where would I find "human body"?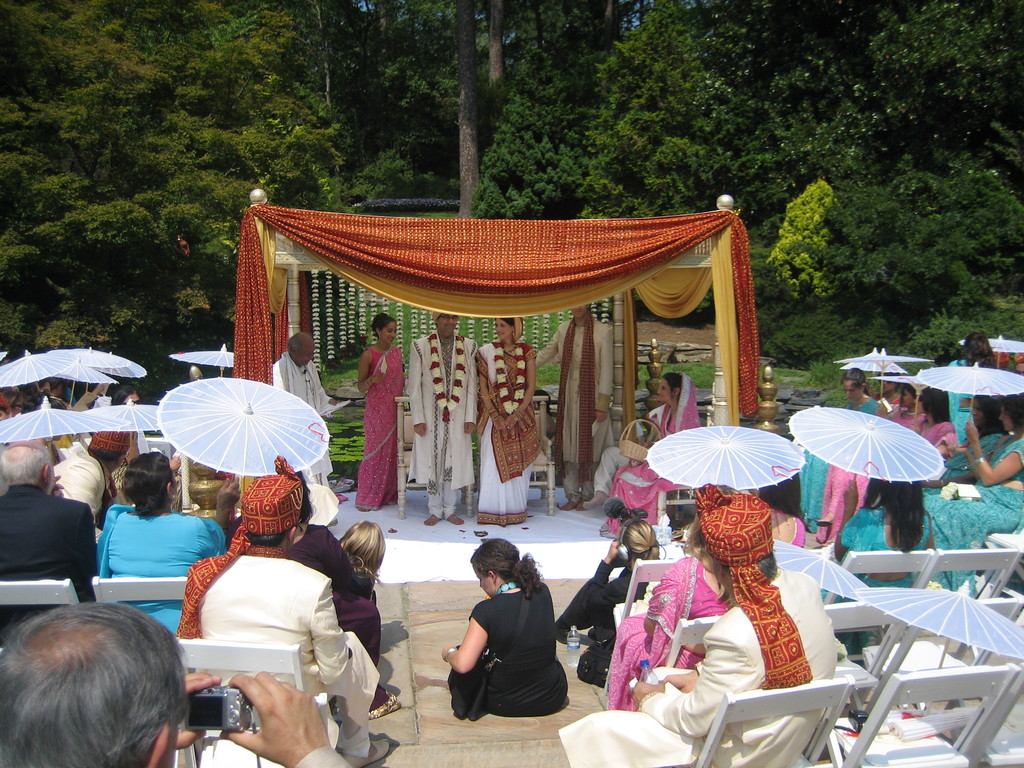
At left=272, top=331, right=344, bottom=504.
